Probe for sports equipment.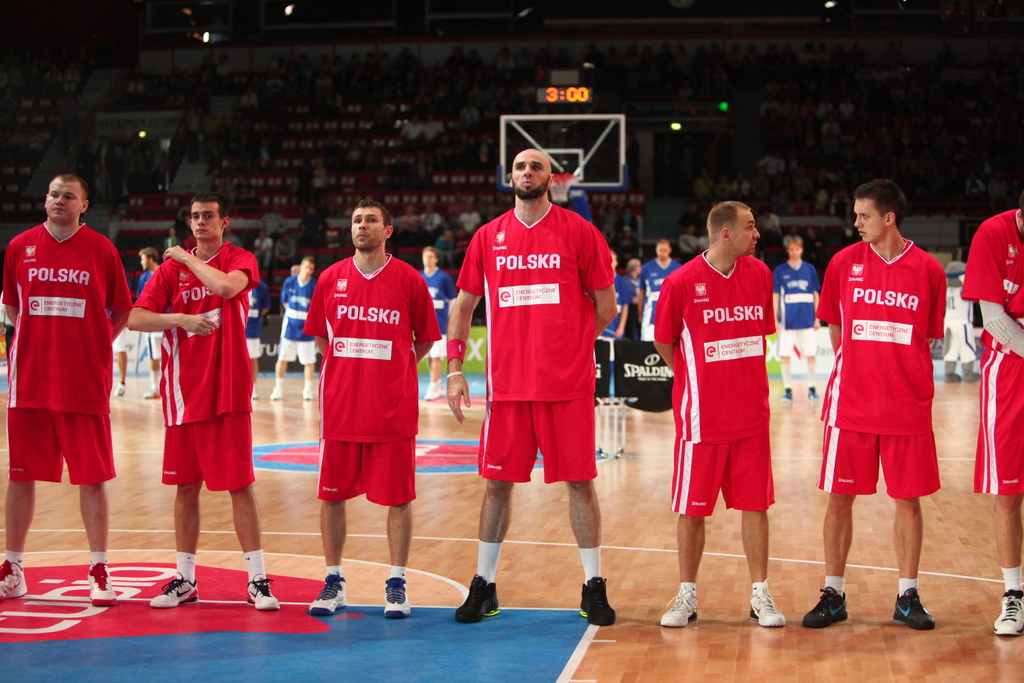
Probe result: bbox=(548, 175, 576, 204).
